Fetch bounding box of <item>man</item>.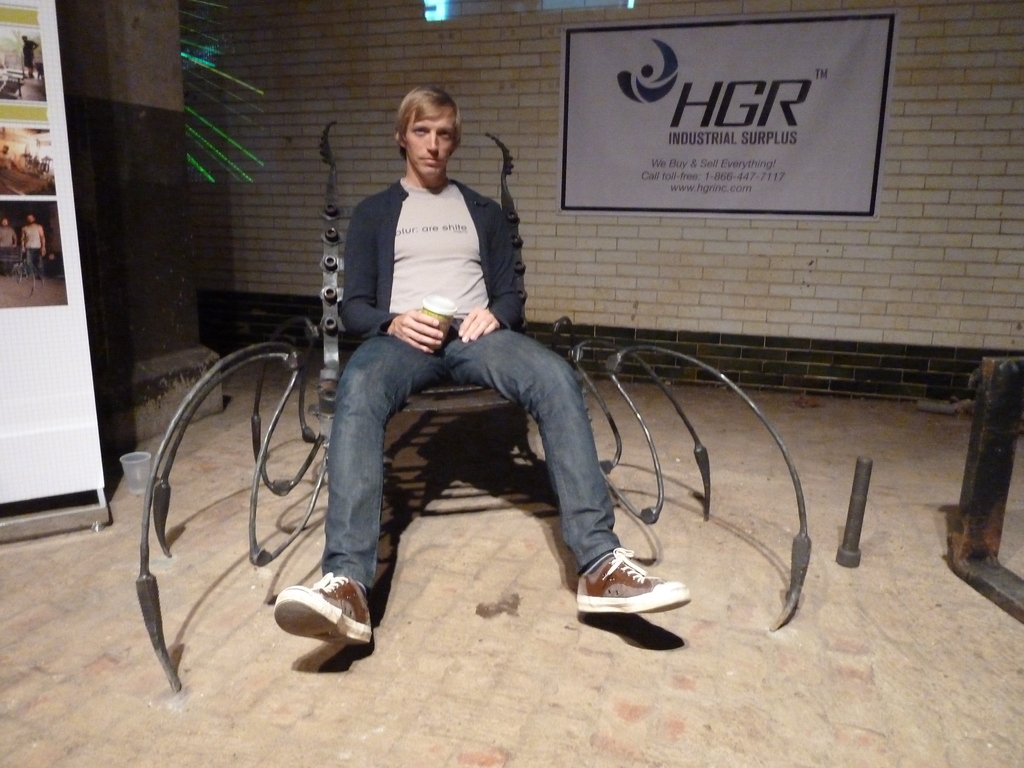
Bbox: box=[0, 219, 16, 271].
